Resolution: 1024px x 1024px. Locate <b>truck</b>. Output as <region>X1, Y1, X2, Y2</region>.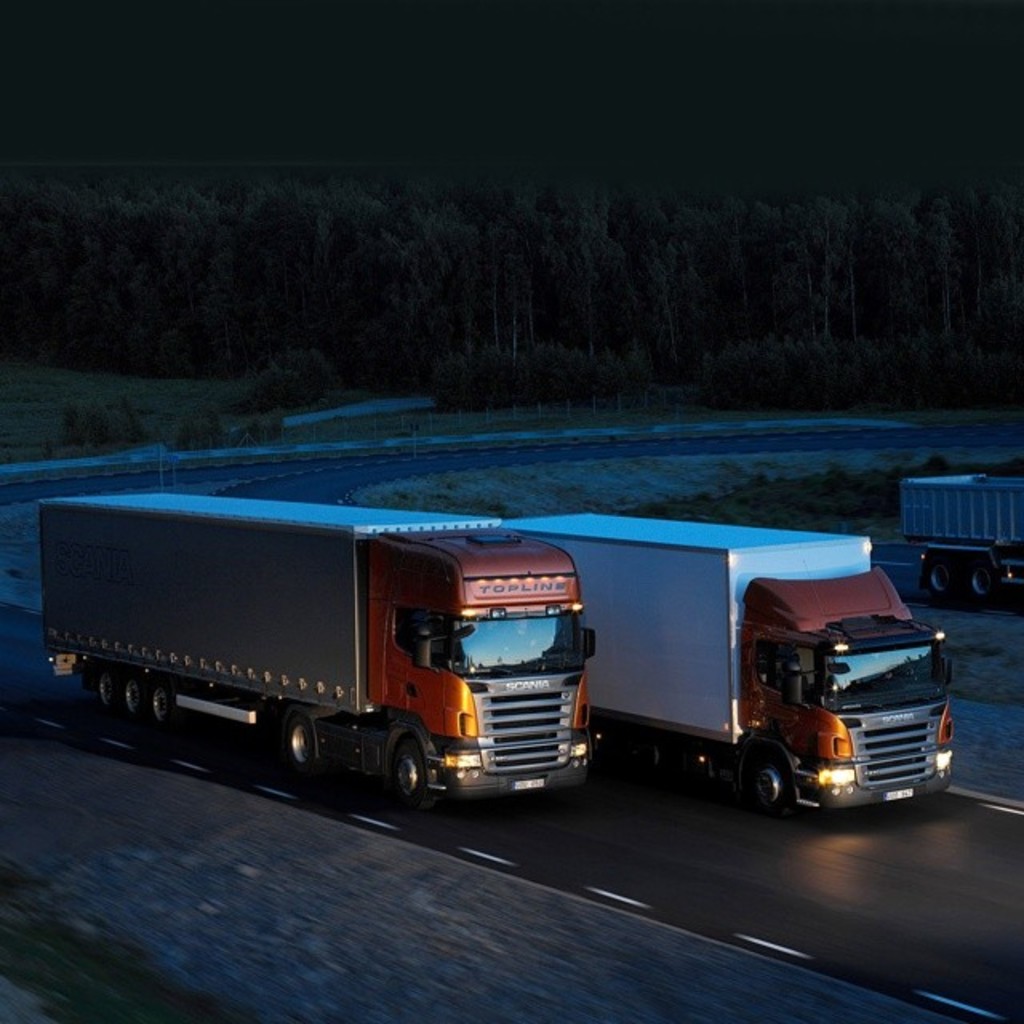
<region>867, 470, 1022, 608</region>.
